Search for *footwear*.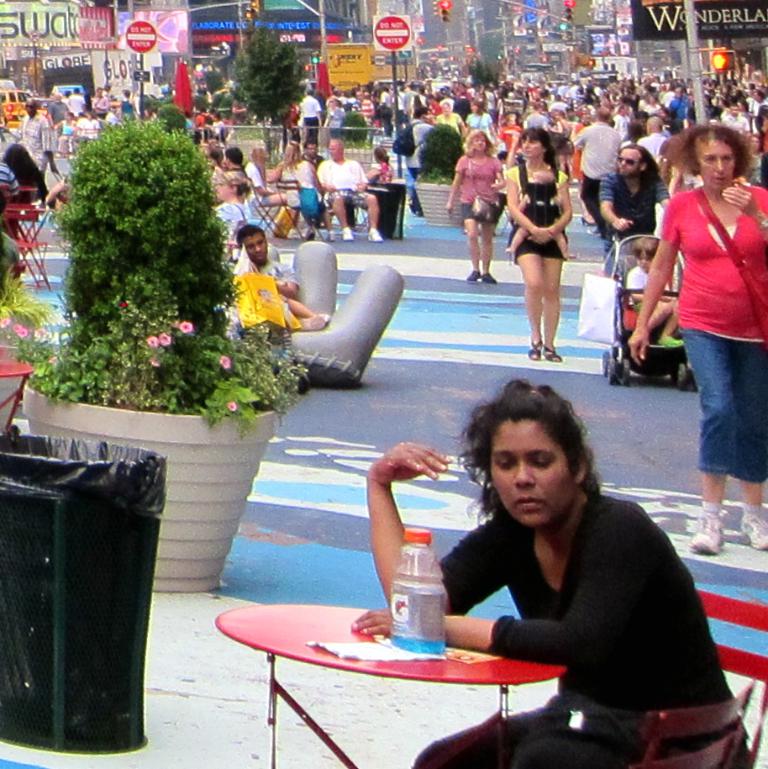
Found at Rect(481, 270, 494, 284).
